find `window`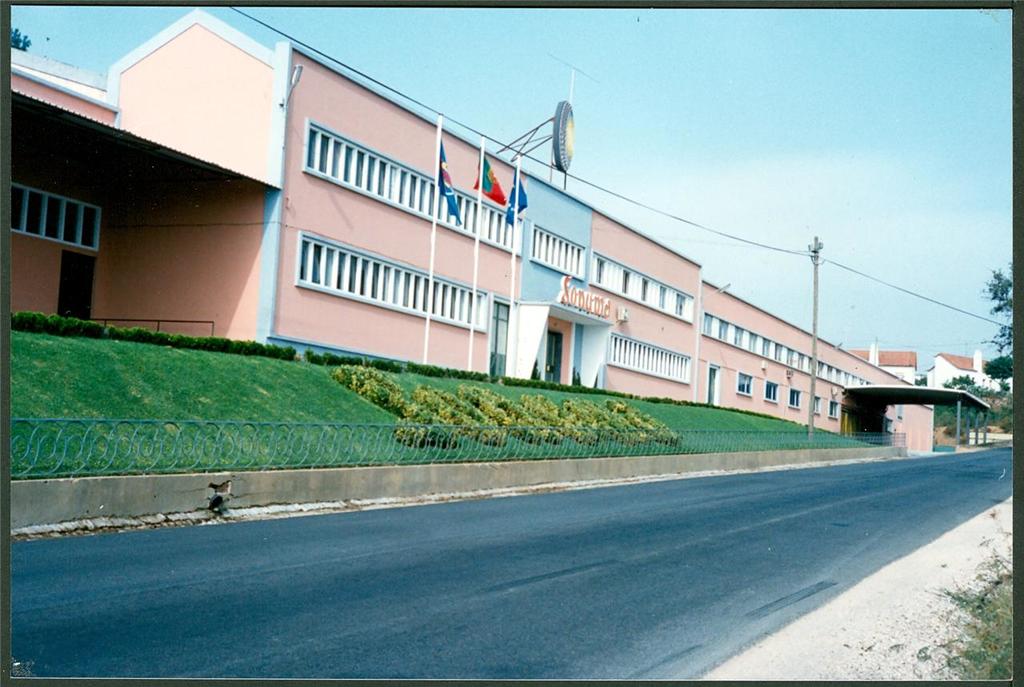
(x1=7, y1=182, x2=32, y2=232)
